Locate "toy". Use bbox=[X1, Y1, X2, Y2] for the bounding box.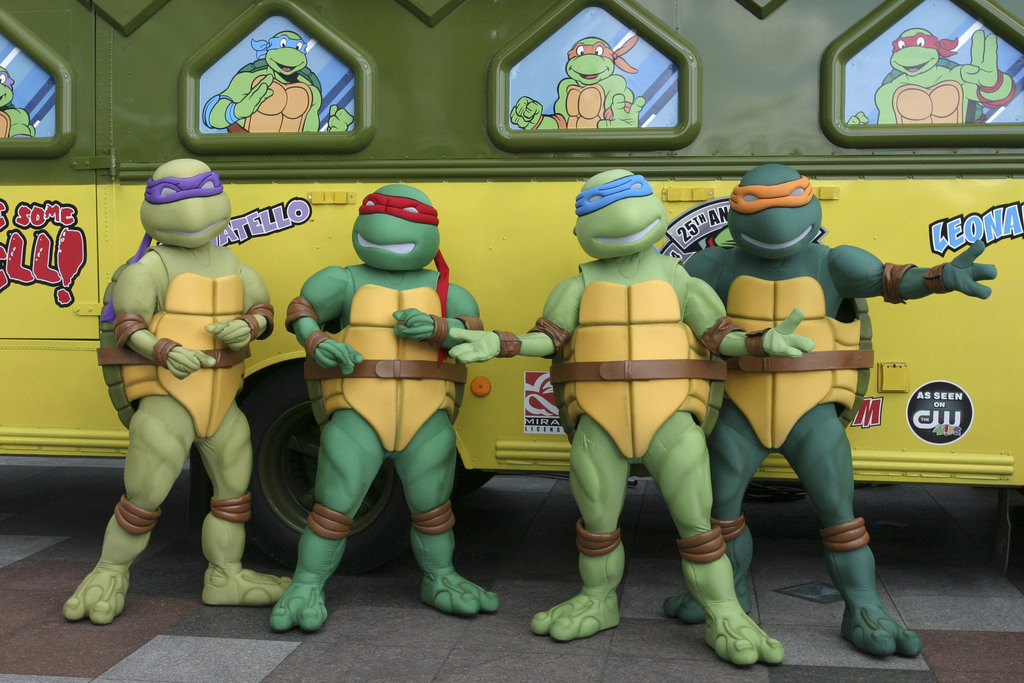
bbox=[61, 159, 288, 628].
